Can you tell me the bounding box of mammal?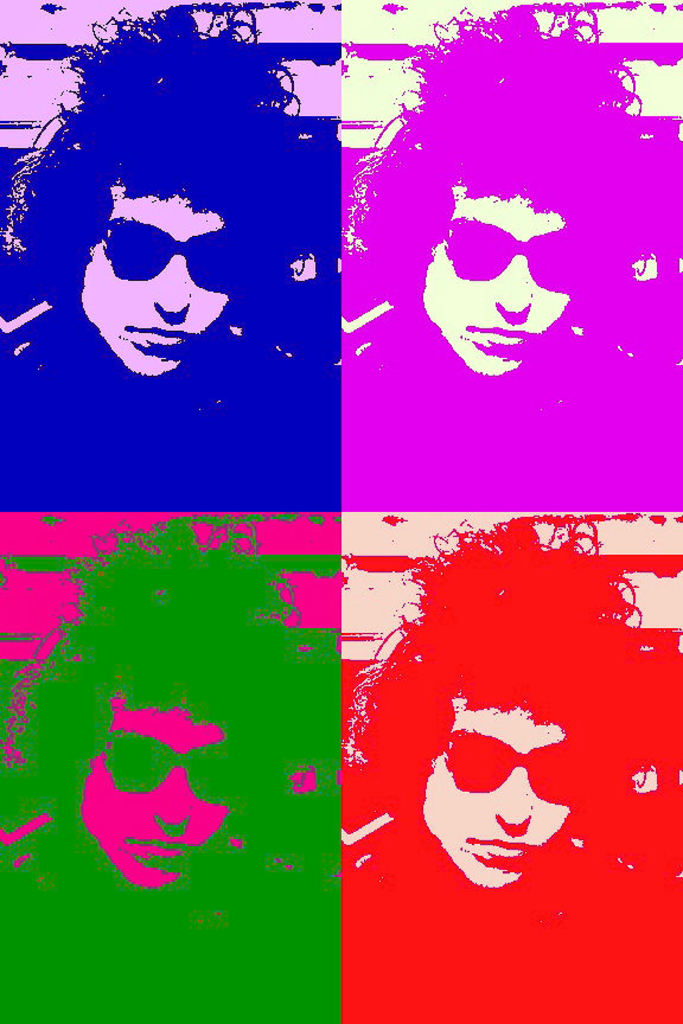
bbox=[359, 501, 682, 1018].
